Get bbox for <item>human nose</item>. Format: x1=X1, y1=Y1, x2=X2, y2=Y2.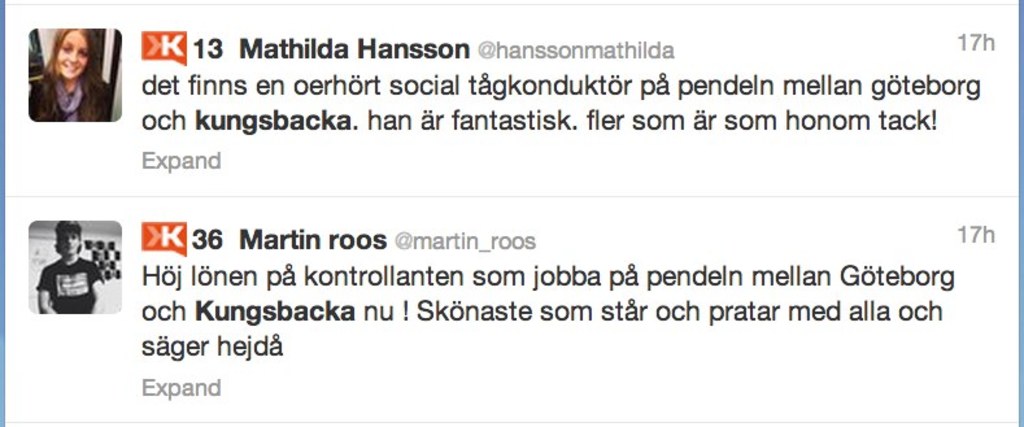
x1=69, y1=236, x2=74, y2=244.
